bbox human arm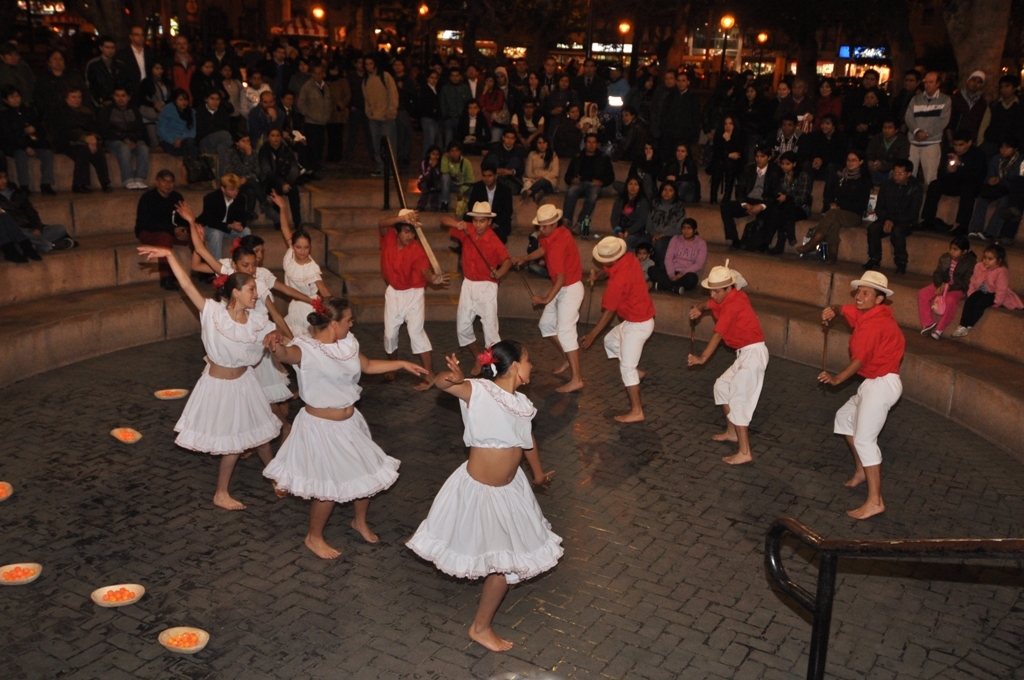
bbox=[421, 343, 474, 402]
